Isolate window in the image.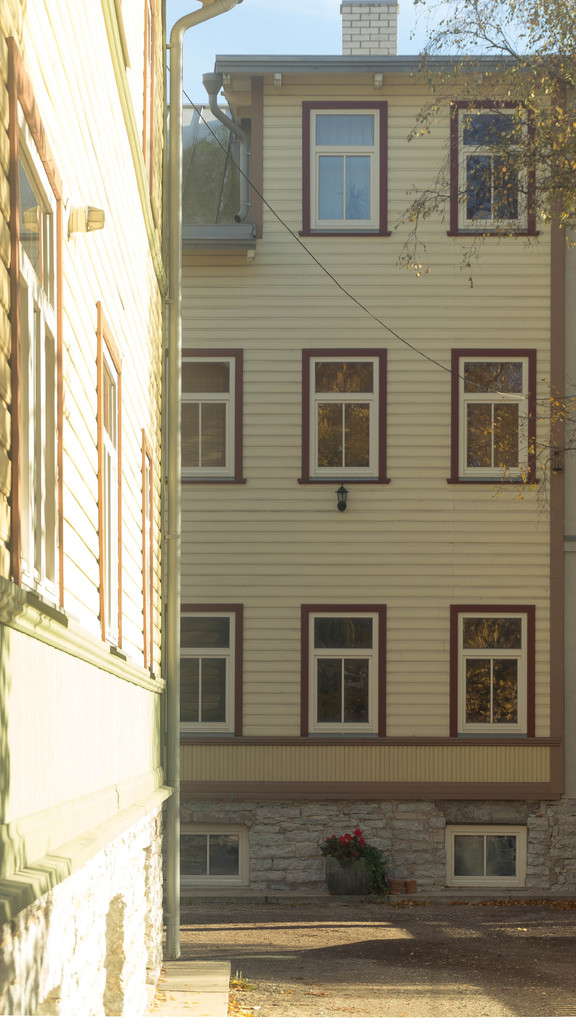
Isolated region: x1=454 y1=356 x2=538 y2=490.
